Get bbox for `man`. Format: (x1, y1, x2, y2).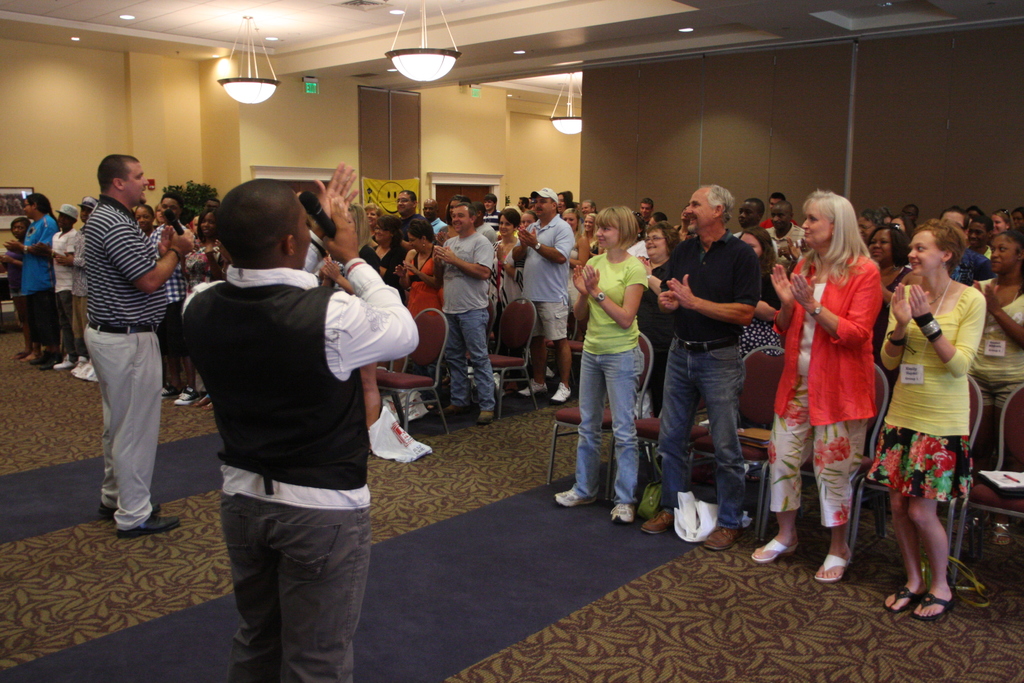
(642, 184, 757, 552).
